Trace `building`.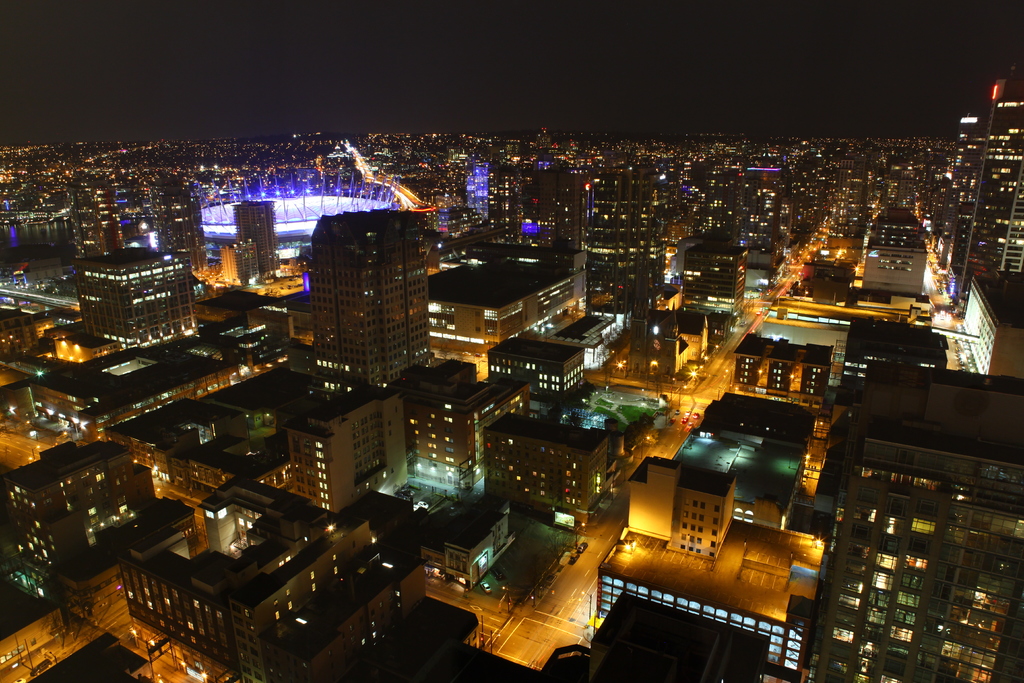
Traced to [0, 435, 204, 624].
